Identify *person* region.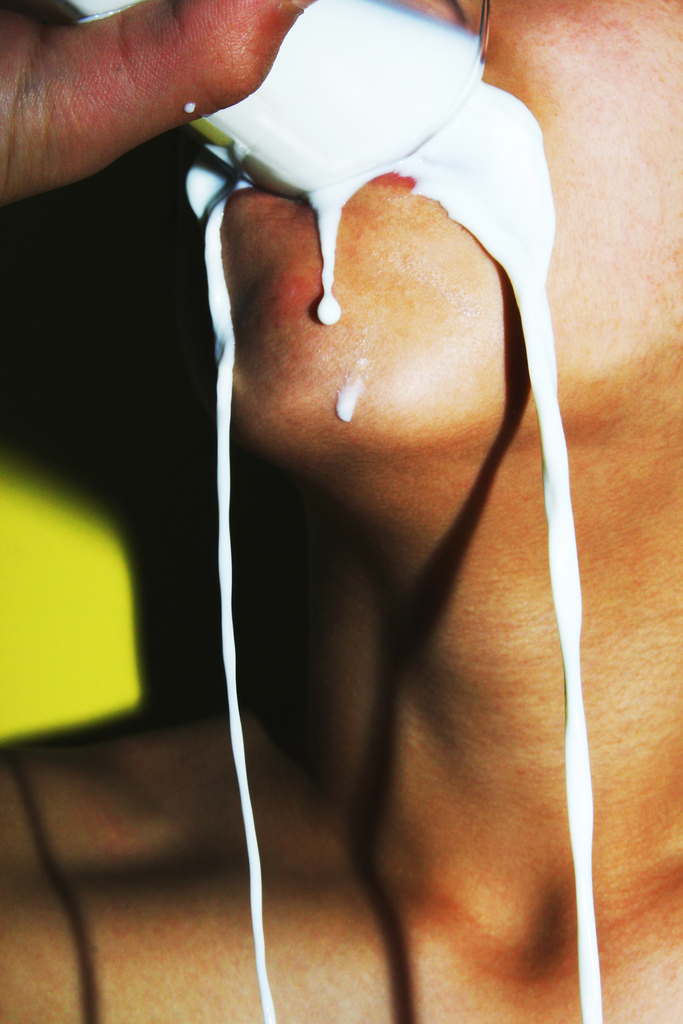
Region: <bbox>0, 0, 681, 1022</bbox>.
